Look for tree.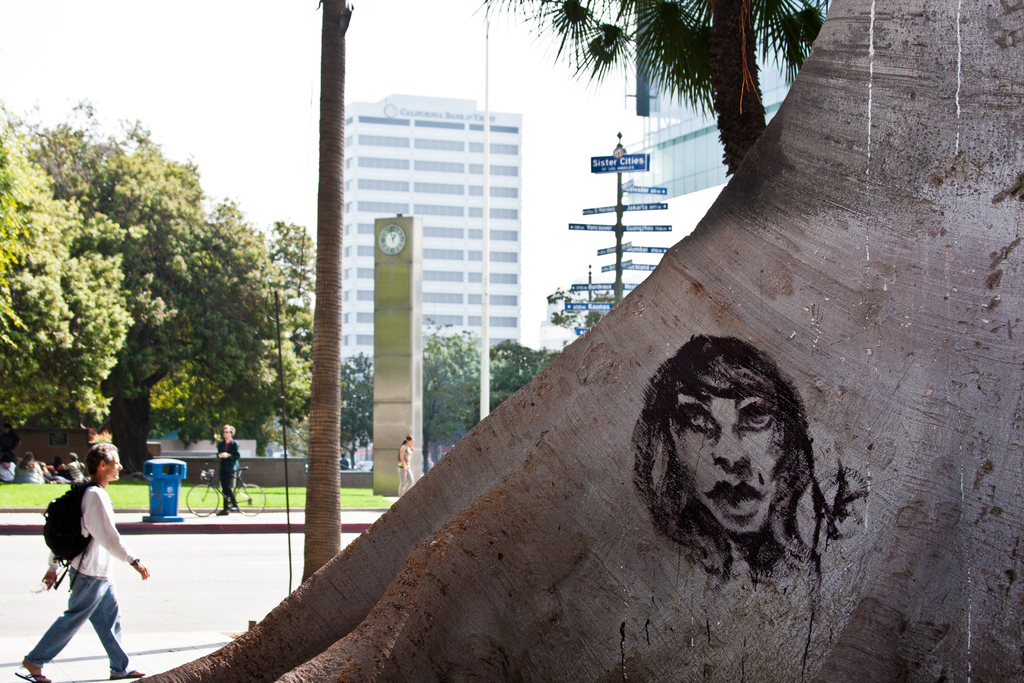
Found: box=[543, 286, 636, 343].
